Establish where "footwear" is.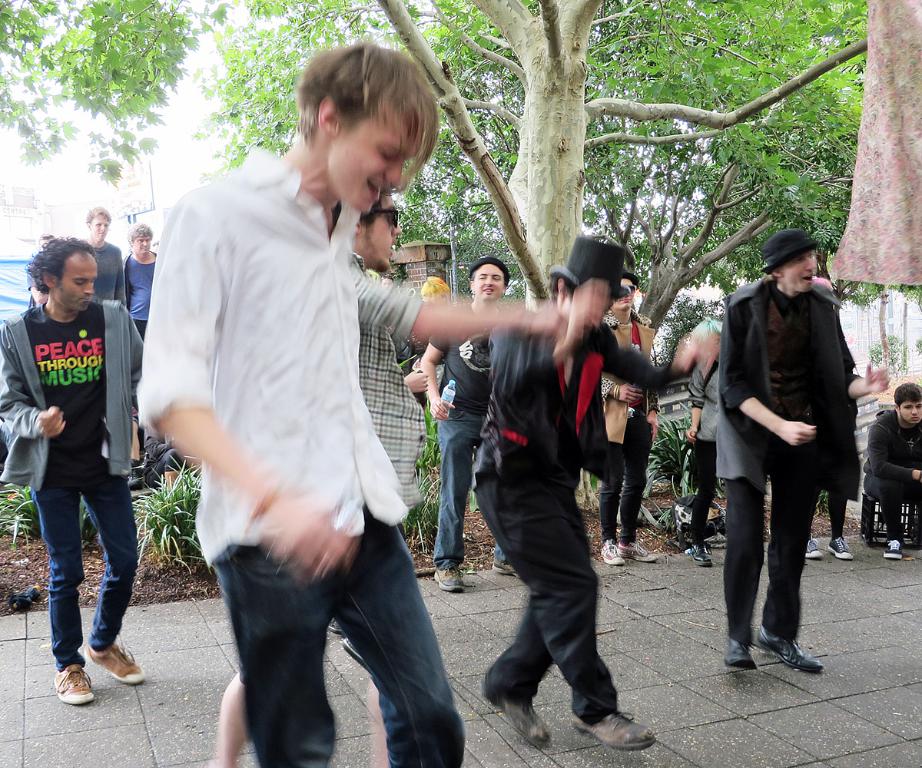
Established at [left=883, top=540, right=903, bottom=558].
